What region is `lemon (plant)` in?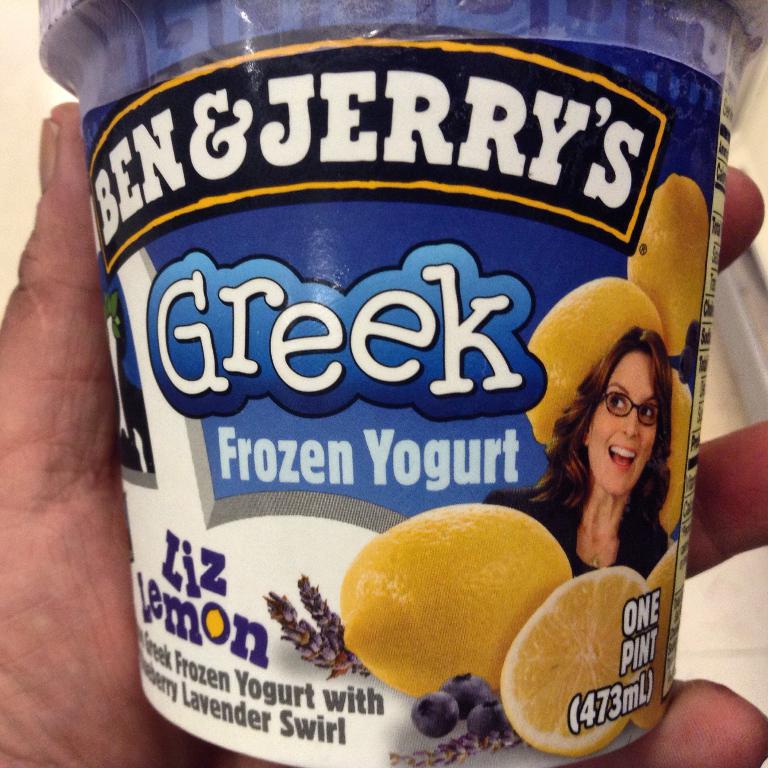
{"x1": 521, "y1": 276, "x2": 670, "y2": 441}.
